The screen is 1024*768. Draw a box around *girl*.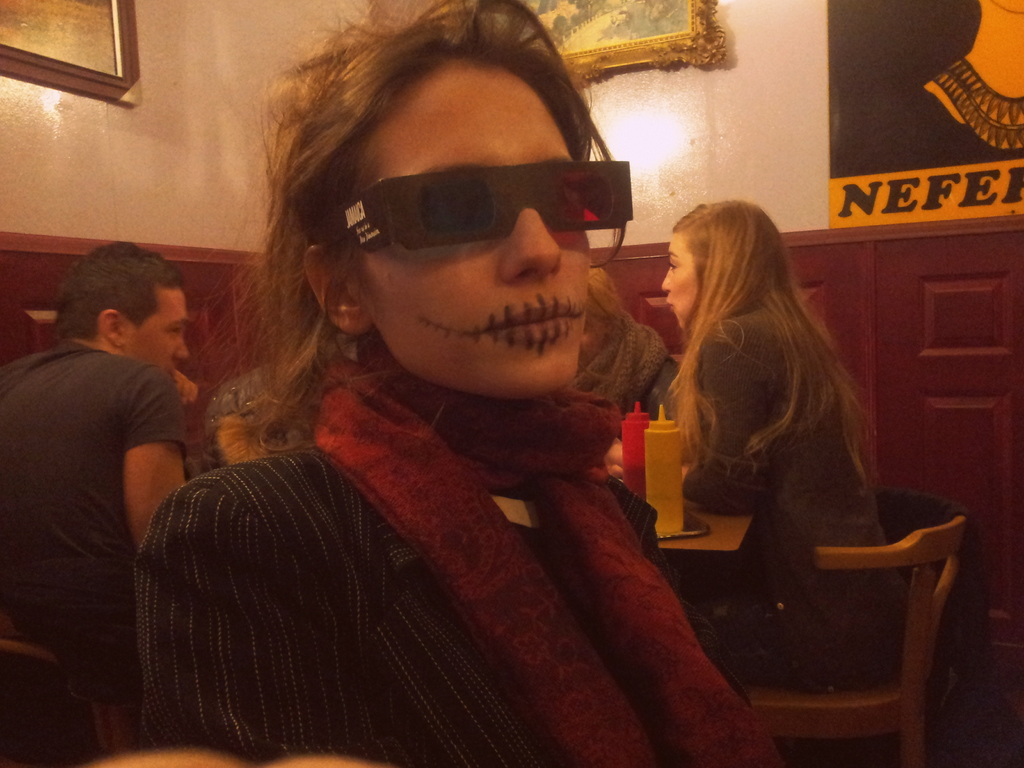
left=607, top=199, right=913, bottom=688.
